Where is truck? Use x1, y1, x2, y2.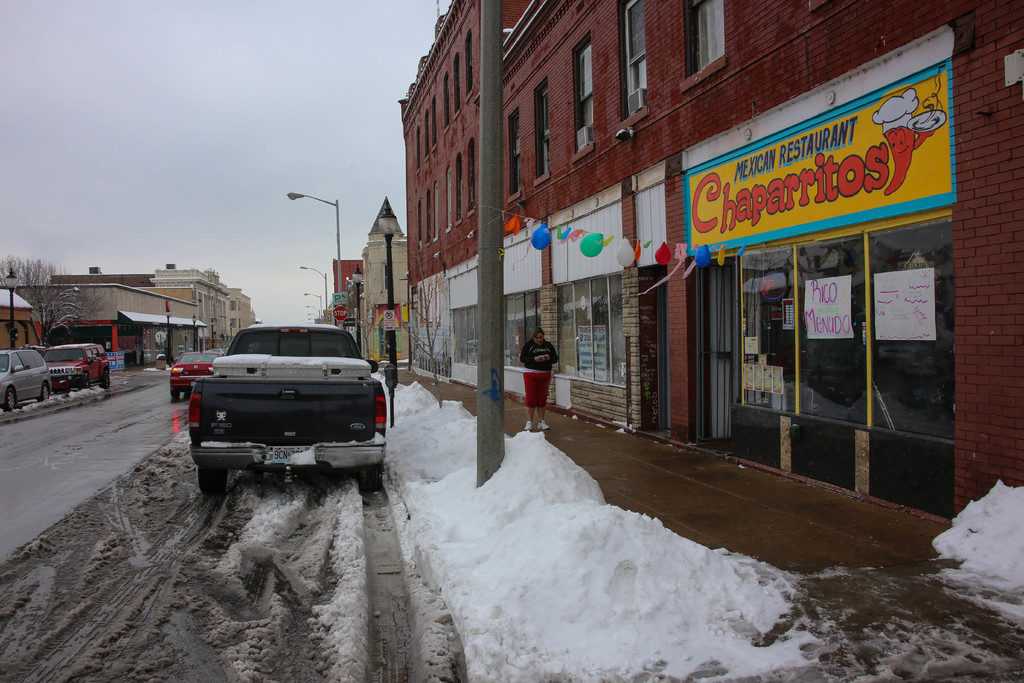
169, 323, 399, 490.
